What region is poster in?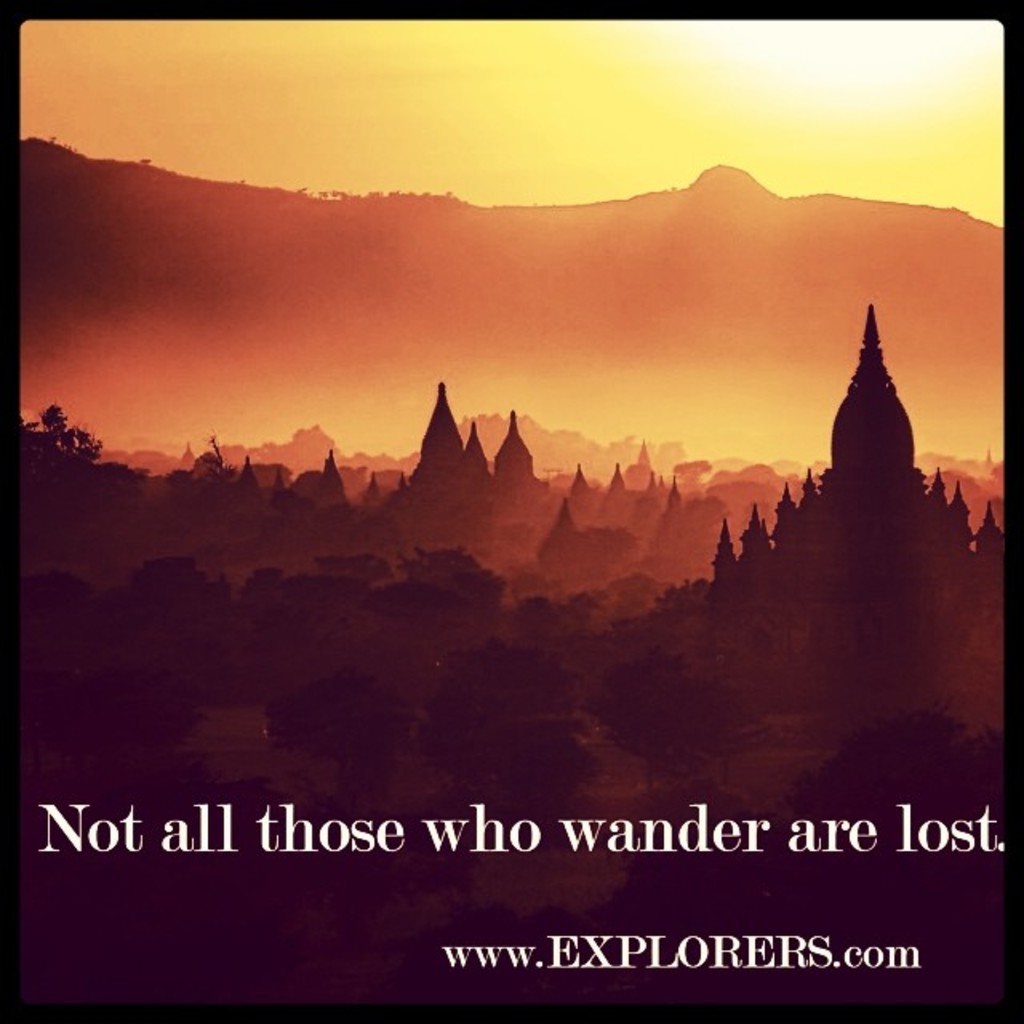
[0, 0, 1022, 1022].
